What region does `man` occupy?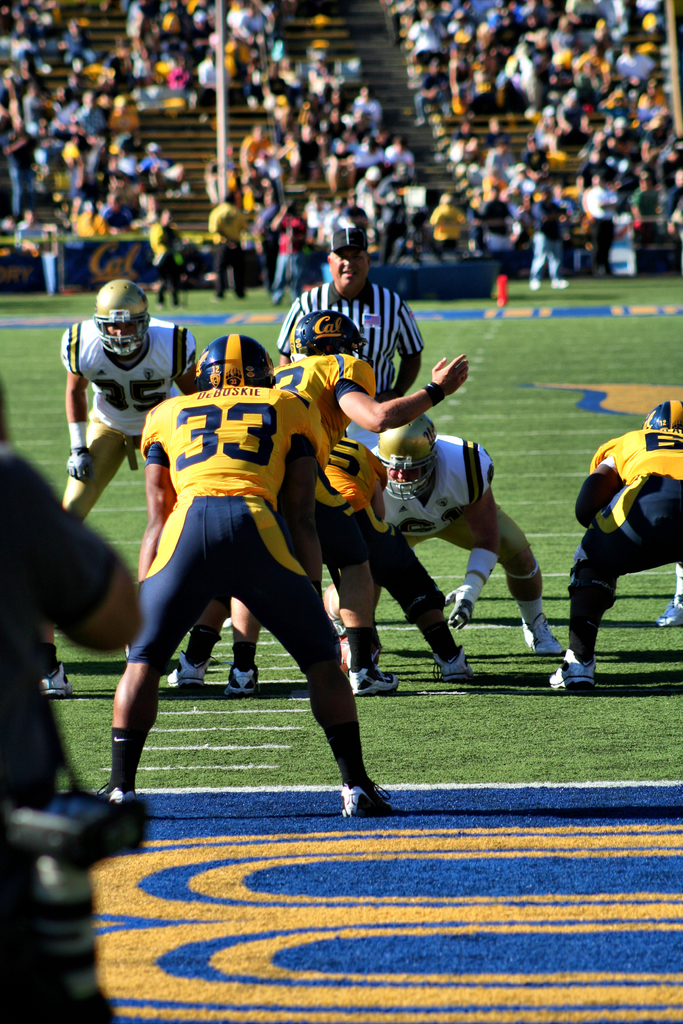
x1=58, y1=278, x2=210, y2=529.
